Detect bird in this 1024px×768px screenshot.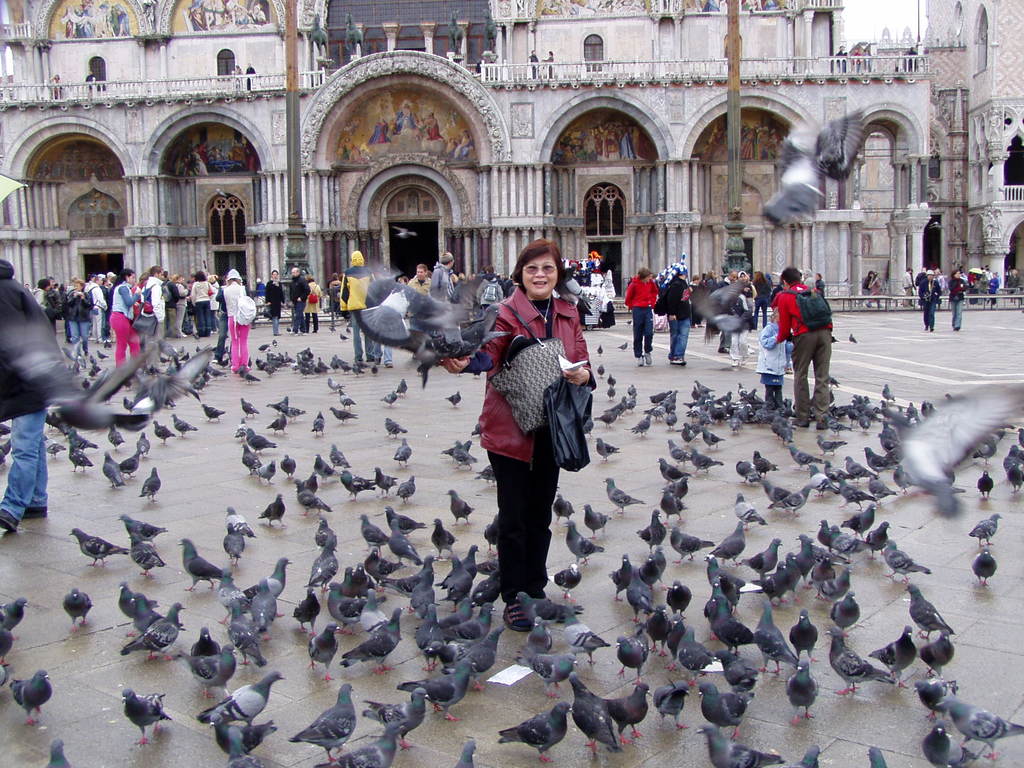
Detection: bbox=[815, 431, 849, 467].
